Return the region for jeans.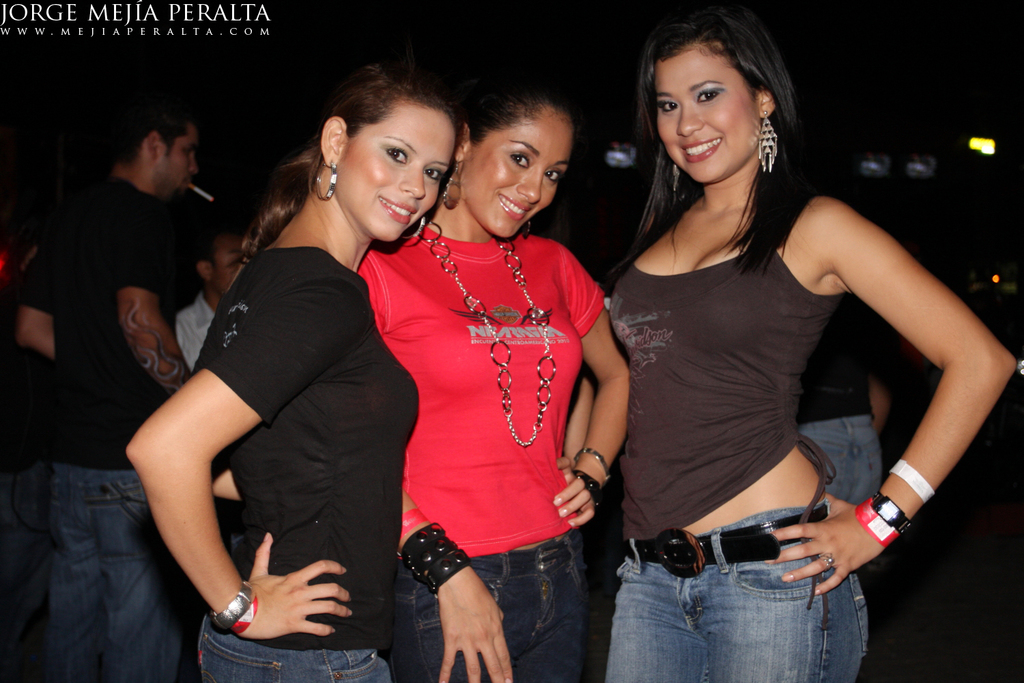
801, 415, 885, 510.
